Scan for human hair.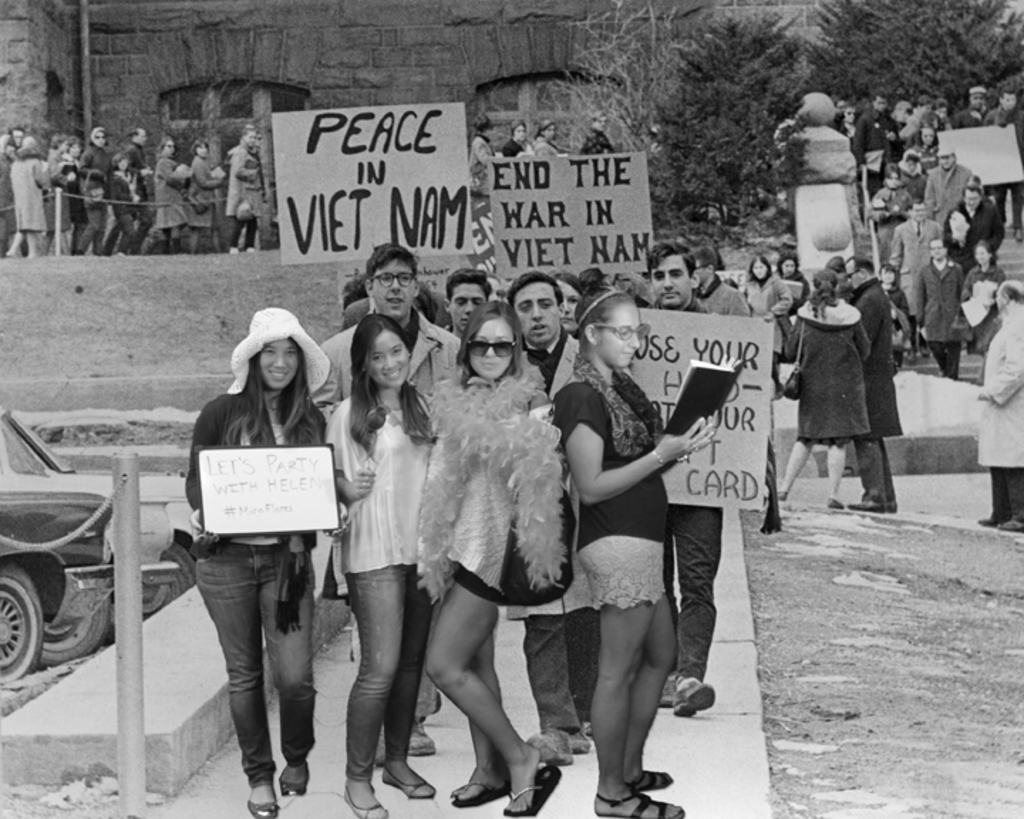
Scan result: x1=876 y1=262 x2=900 y2=287.
